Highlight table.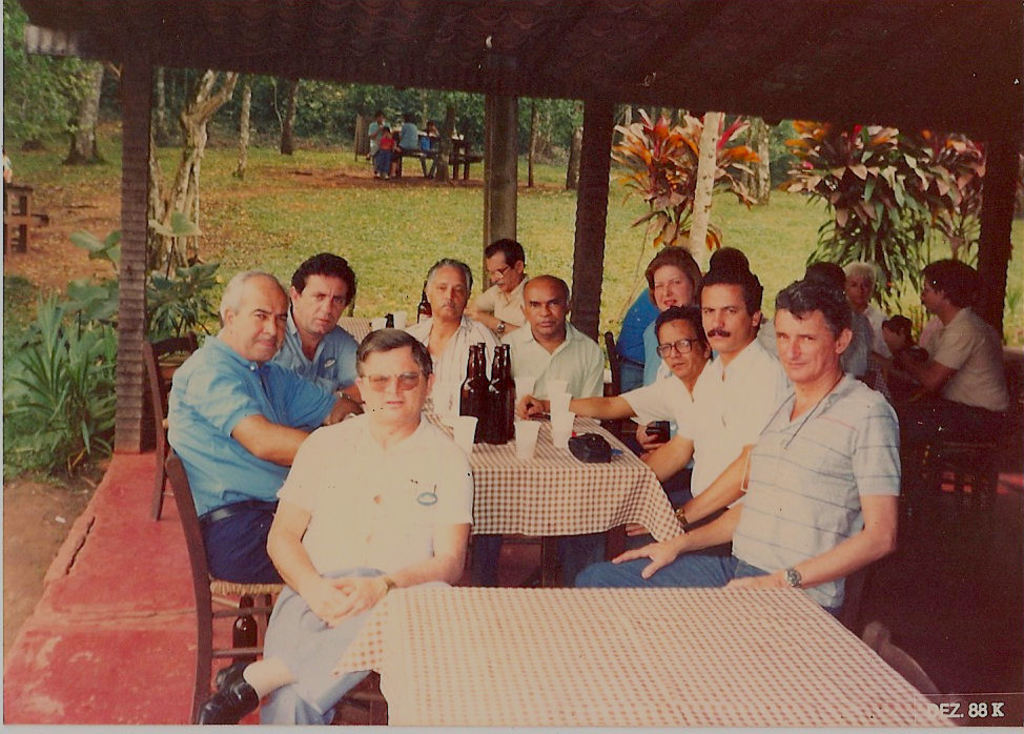
Highlighted region: bbox=[323, 577, 962, 728].
